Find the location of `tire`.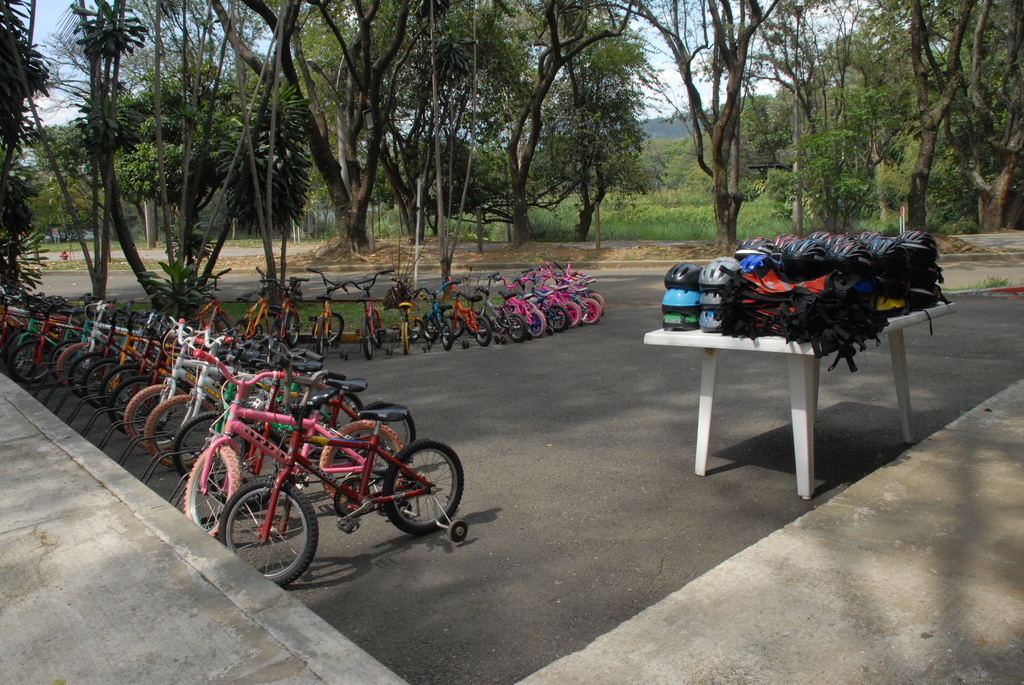
Location: (left=166, top=404, right=240, bottom=485).
